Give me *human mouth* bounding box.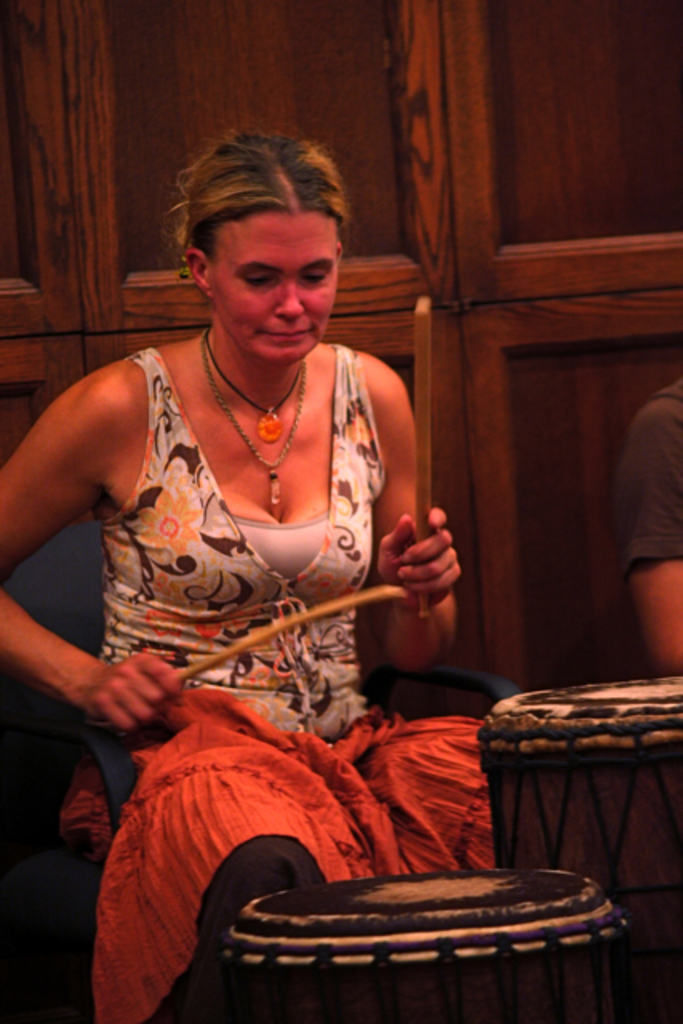
264 331 310 338.
